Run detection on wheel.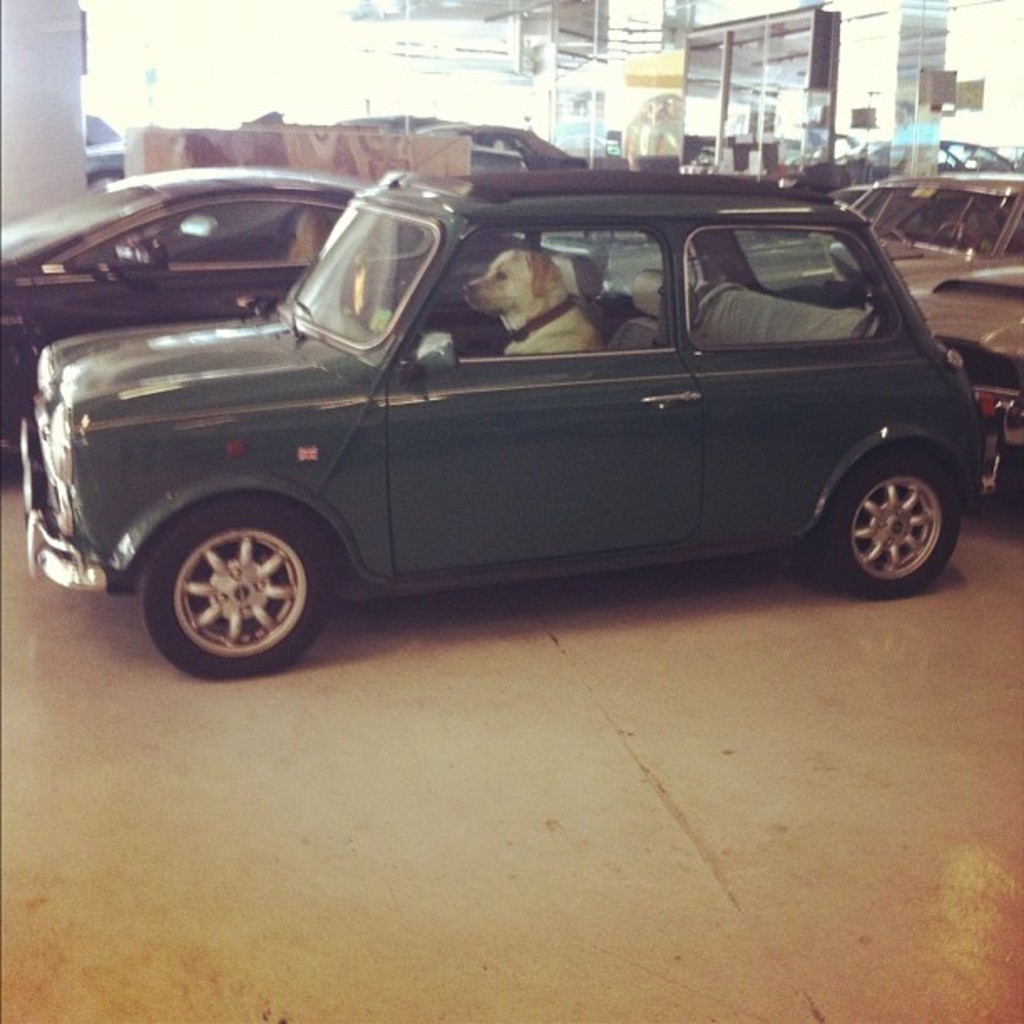
Result: <bbox>129, 489, 340, 661</bbox>.
